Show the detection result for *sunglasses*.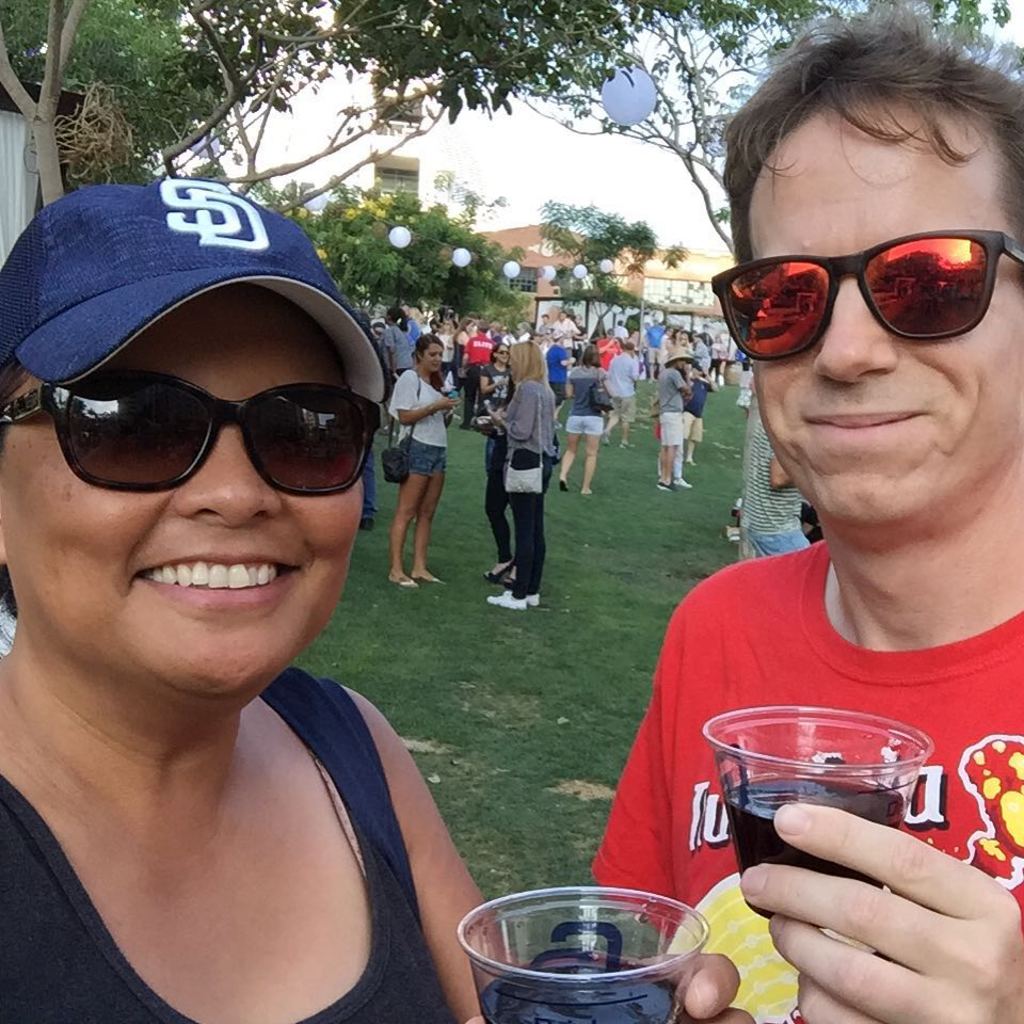
rect(706, 224, 1023, 366).
